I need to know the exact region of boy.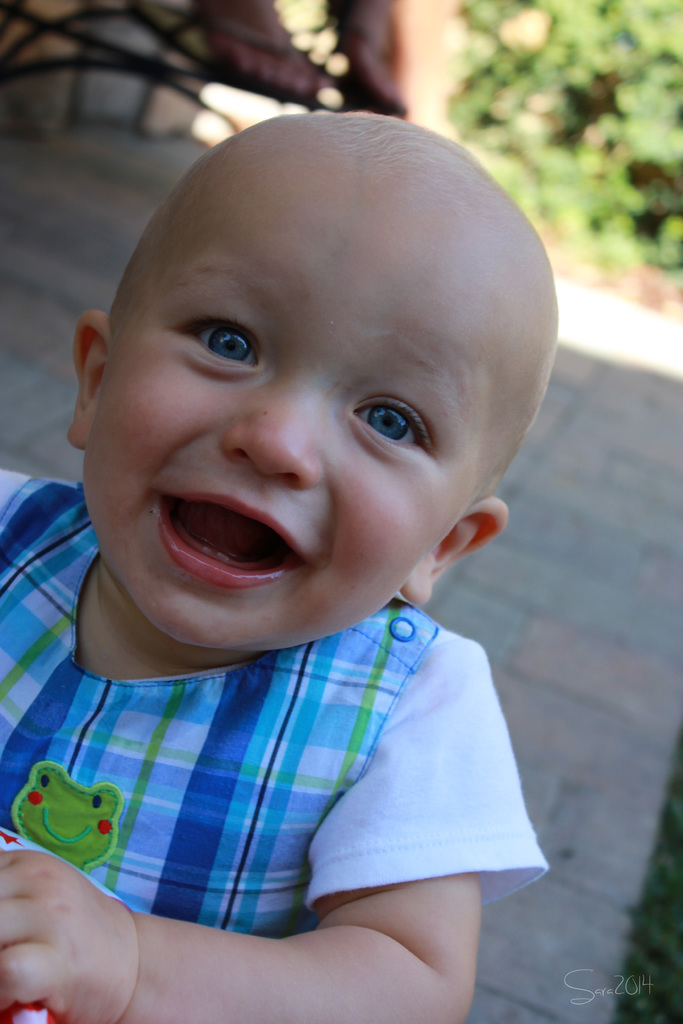
Region: <bbox>23, 24, 557, 998</bbox>.
